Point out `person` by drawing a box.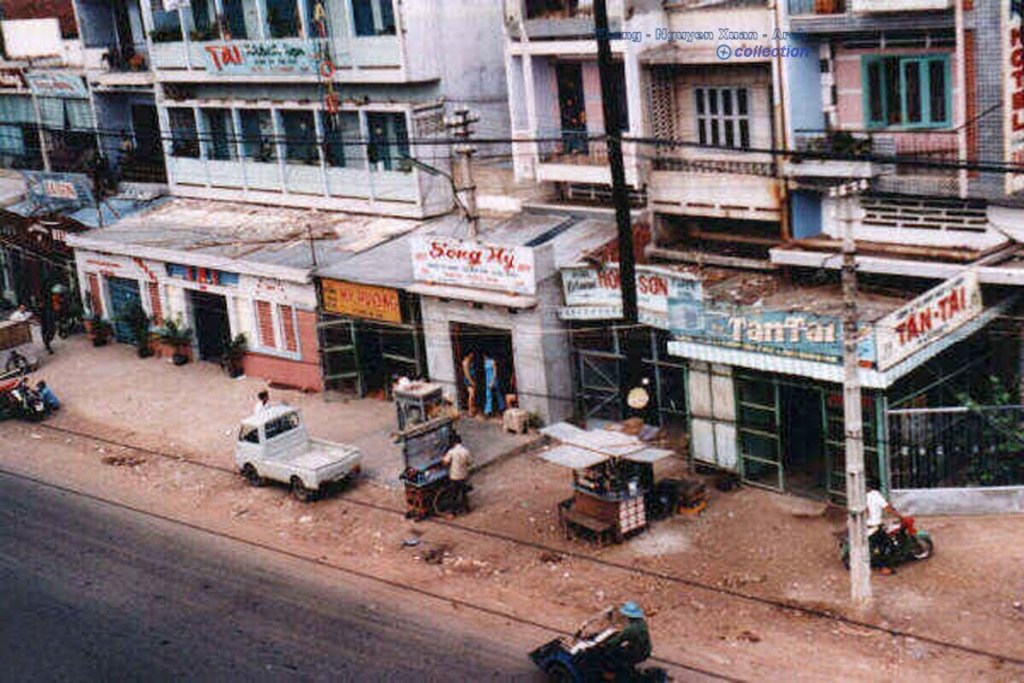
crop(32, 302, 59, 355).
